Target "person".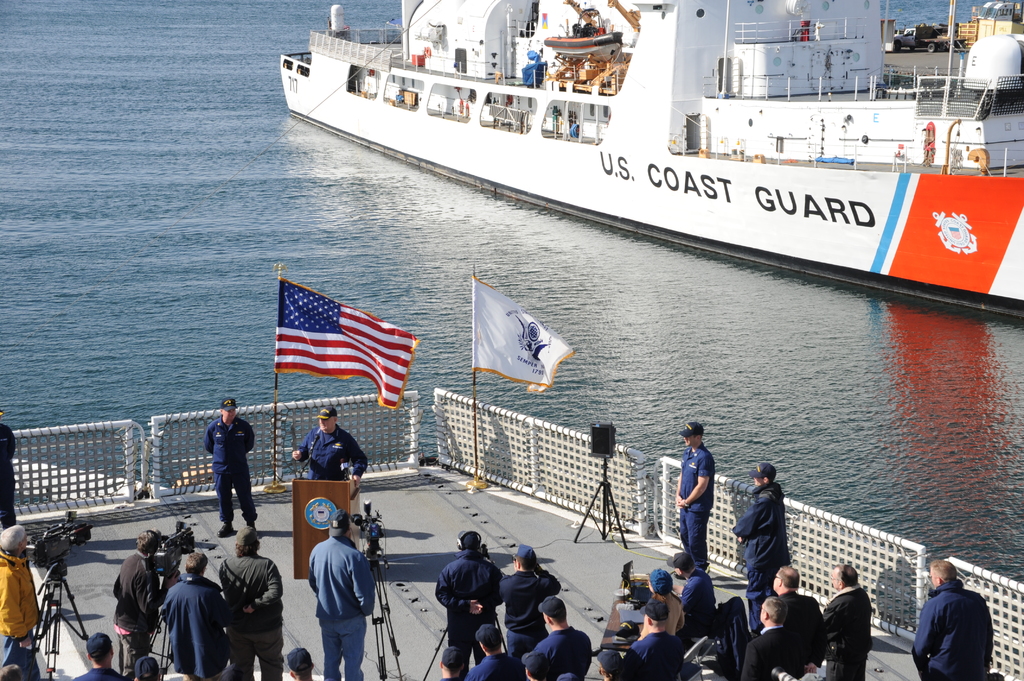
Target region: <bbox>676, 424, 734, 585</bbox>.
